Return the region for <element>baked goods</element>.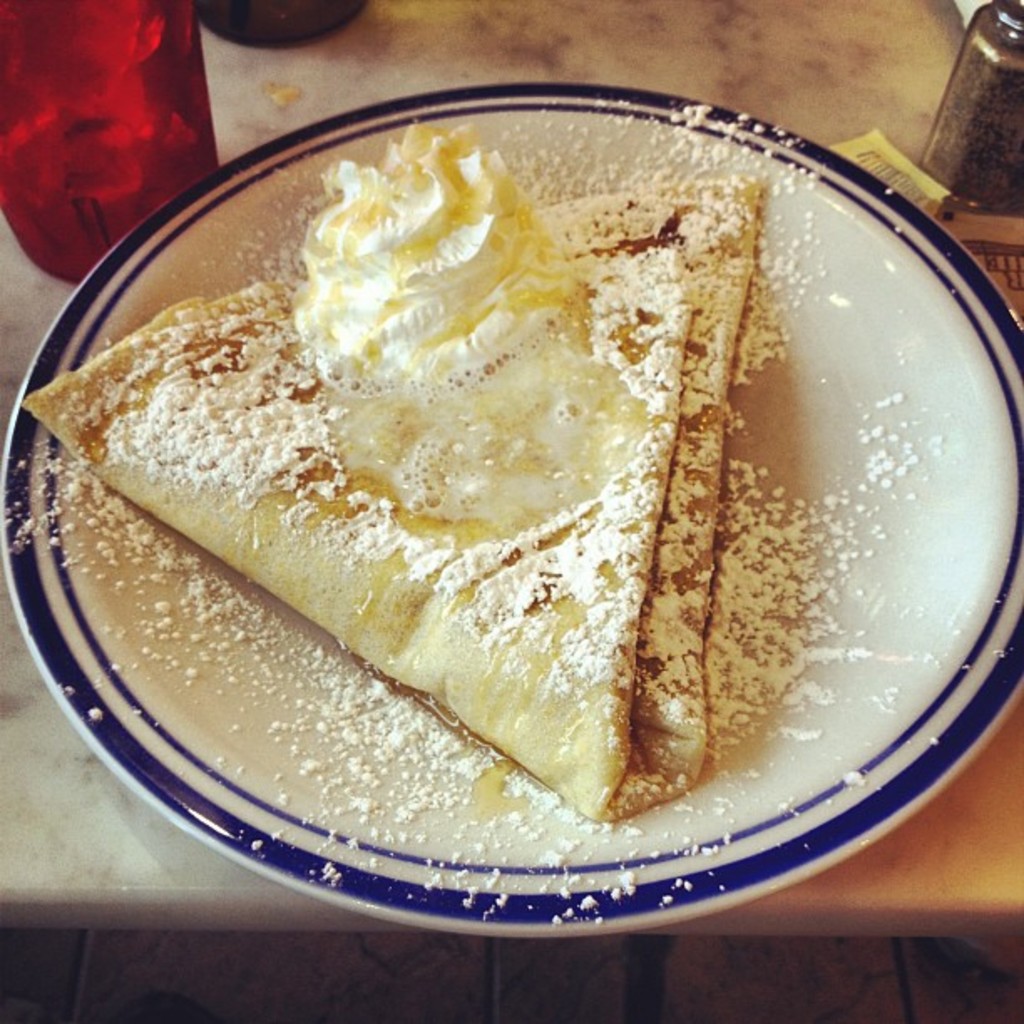
[64, 152, 726, 709].
